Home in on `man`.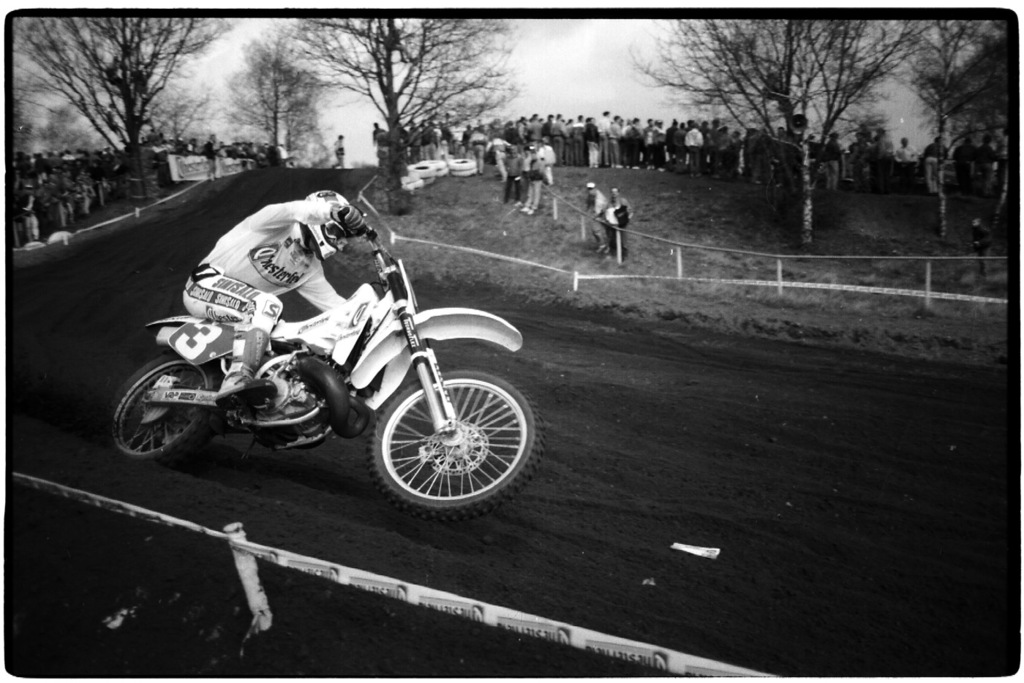
Homed in at (x1=924, y1=140, x2=946, y2=190).
